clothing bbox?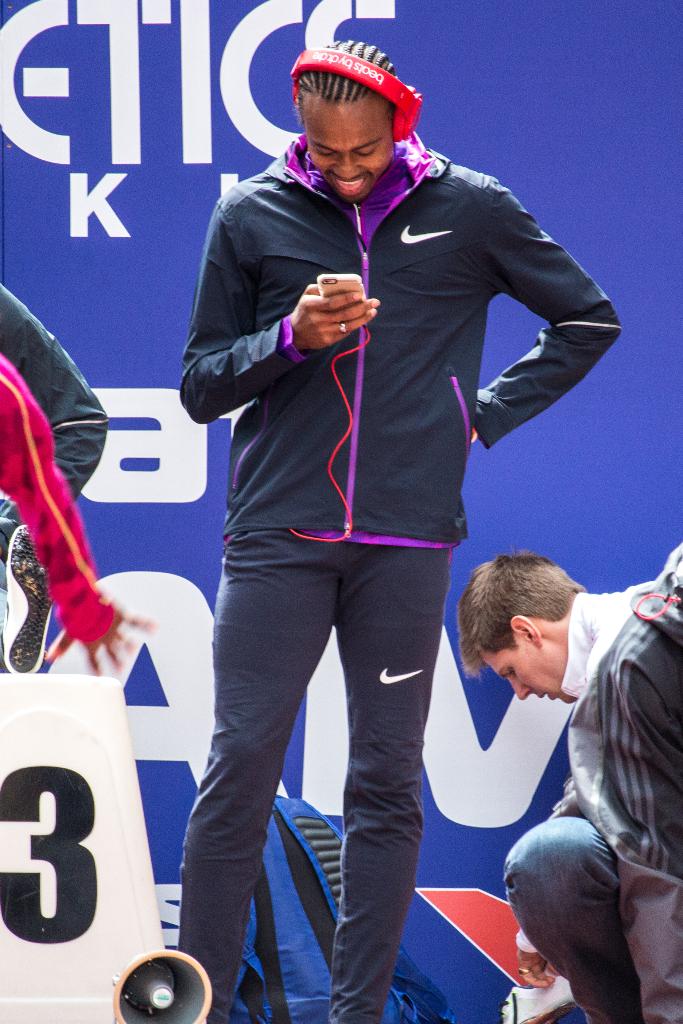
<region>496, 577, 682, 1023</region>
